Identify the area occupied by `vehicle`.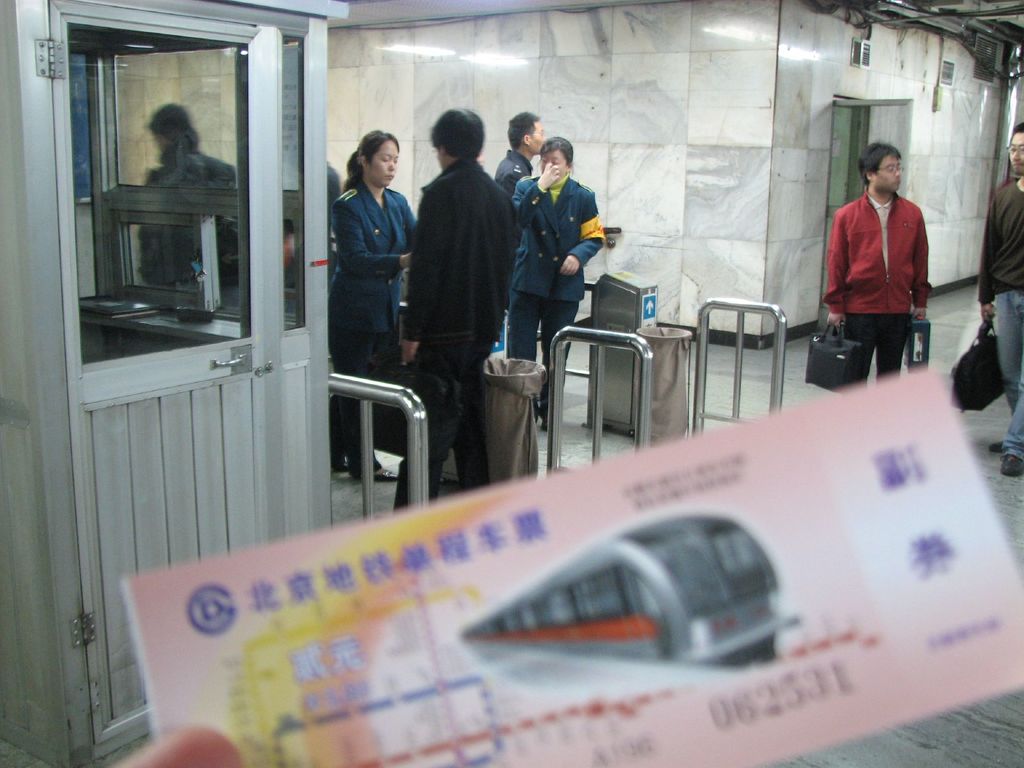
Area: (x1=460, y1=513, x2=800, y2=664).
